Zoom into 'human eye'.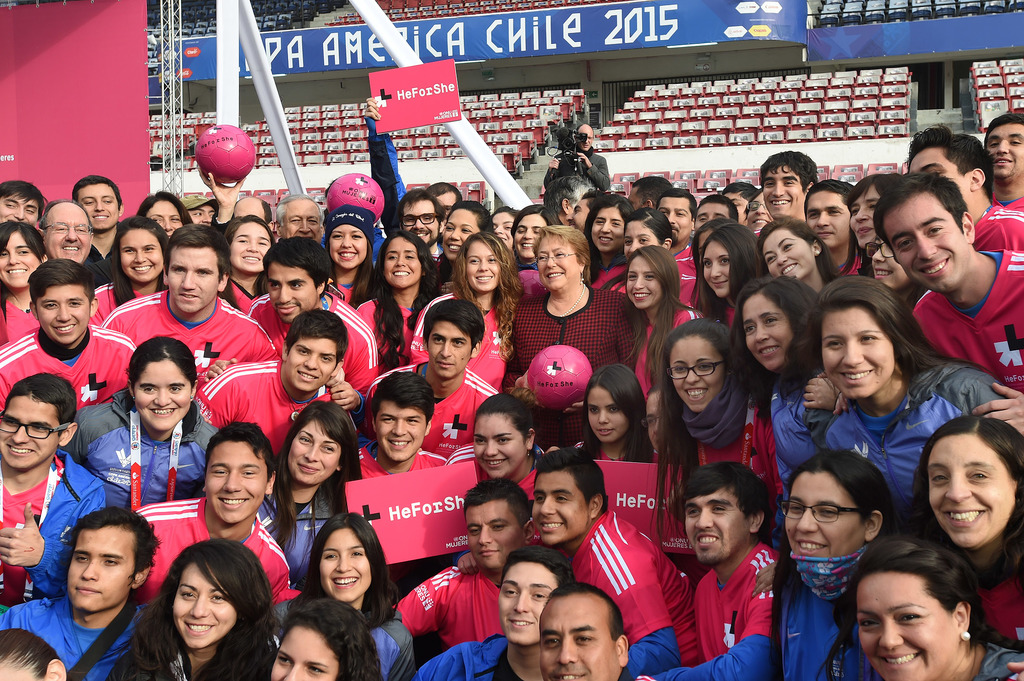
Zoom target: {"x1": 496, "y1": 436, "x2": 512, "y2": 445}.
